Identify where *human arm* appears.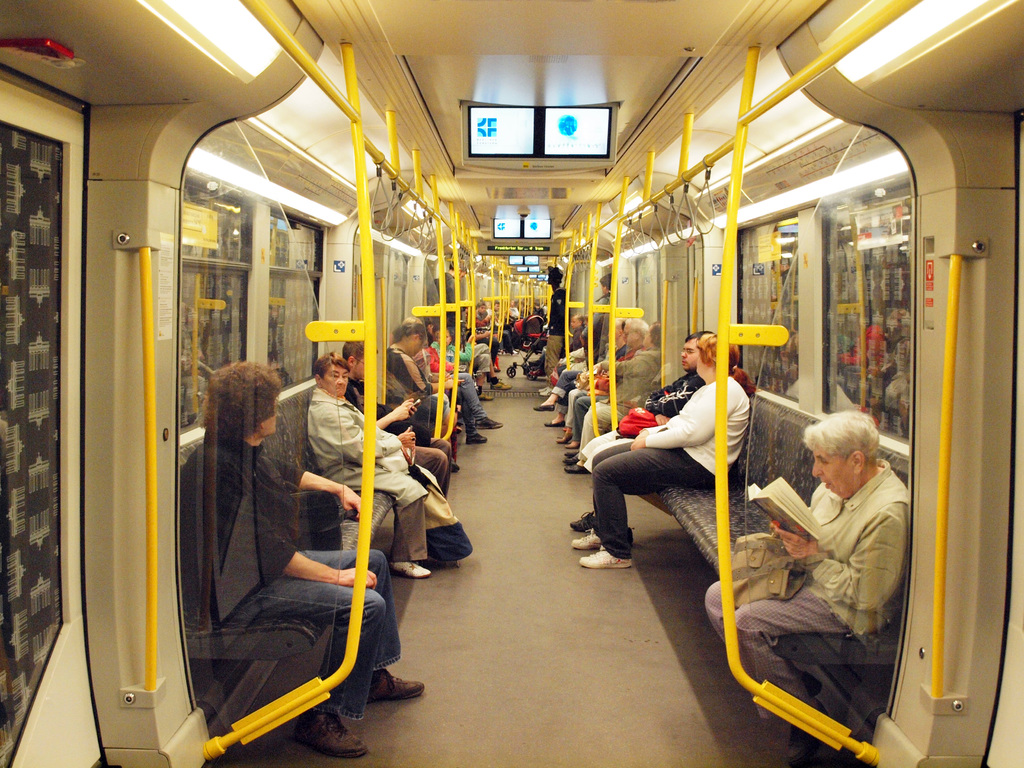
Appears at locate(641, 385, 673, 424).
